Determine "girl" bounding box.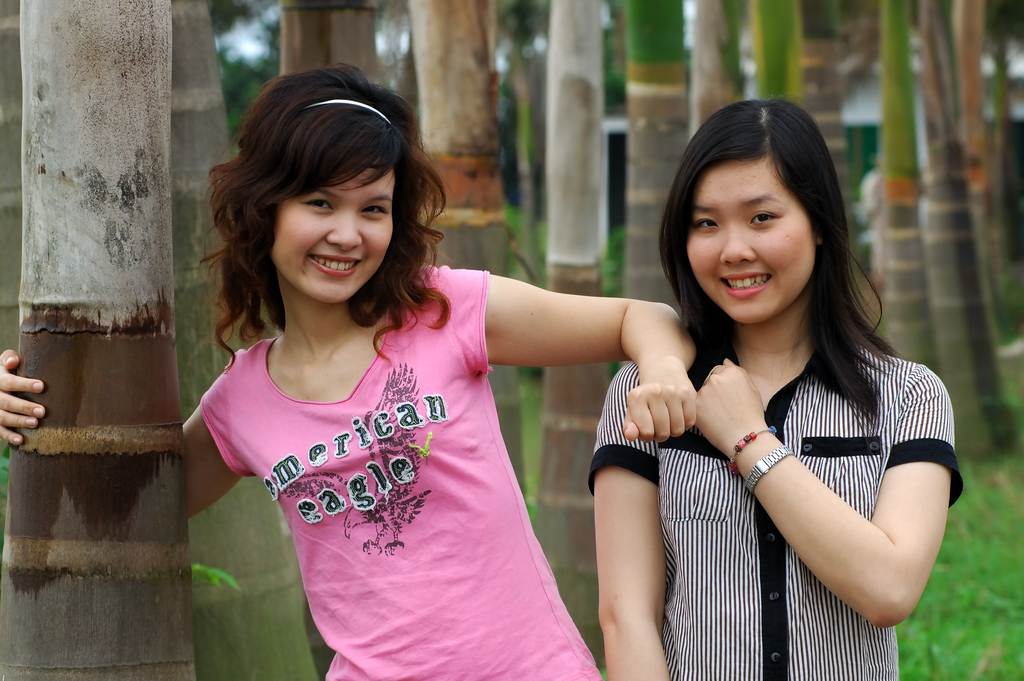
Determined: bbox(584, 100, 964, 680).
